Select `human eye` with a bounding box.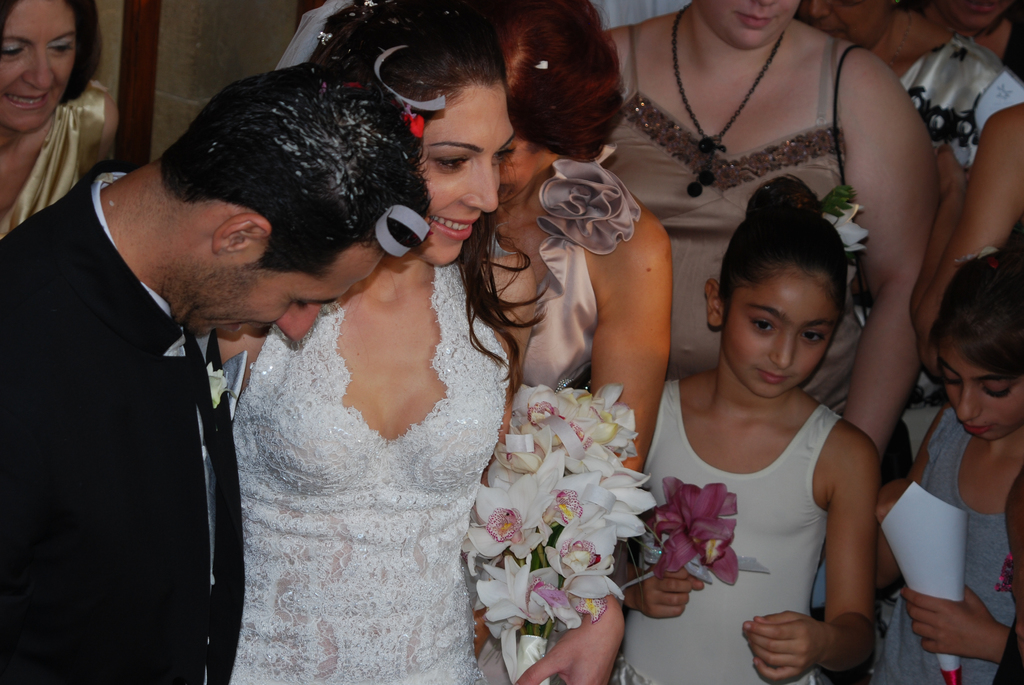
bbox=[492, 148, 513, 162].
